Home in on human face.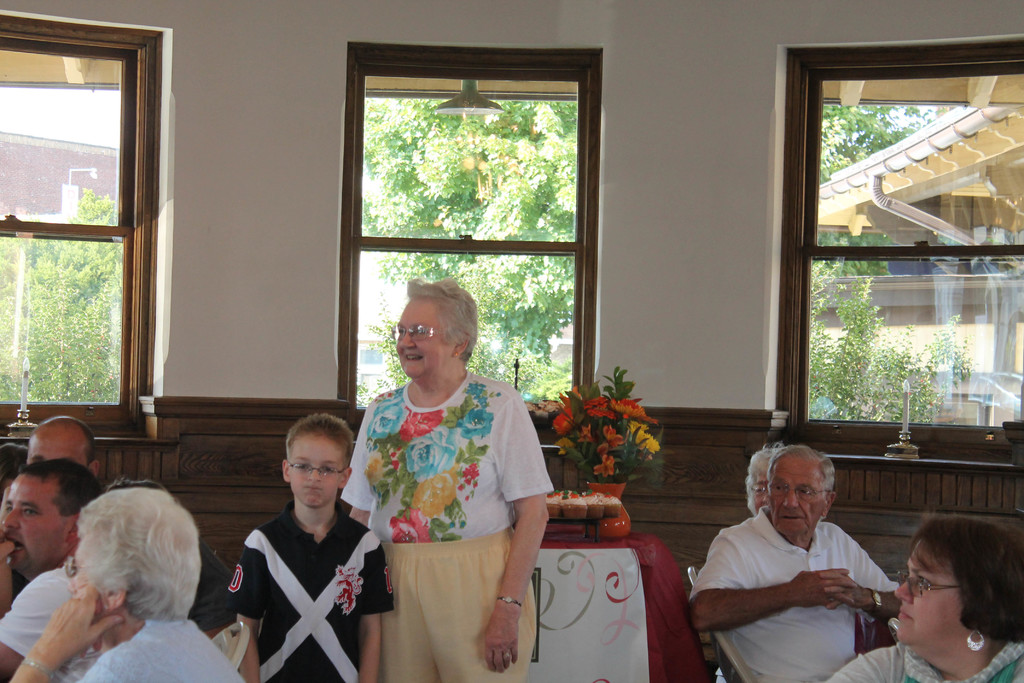
Homed in at {"x1": 748, "y1": 444, "x2": 772, "y2": 511}.
